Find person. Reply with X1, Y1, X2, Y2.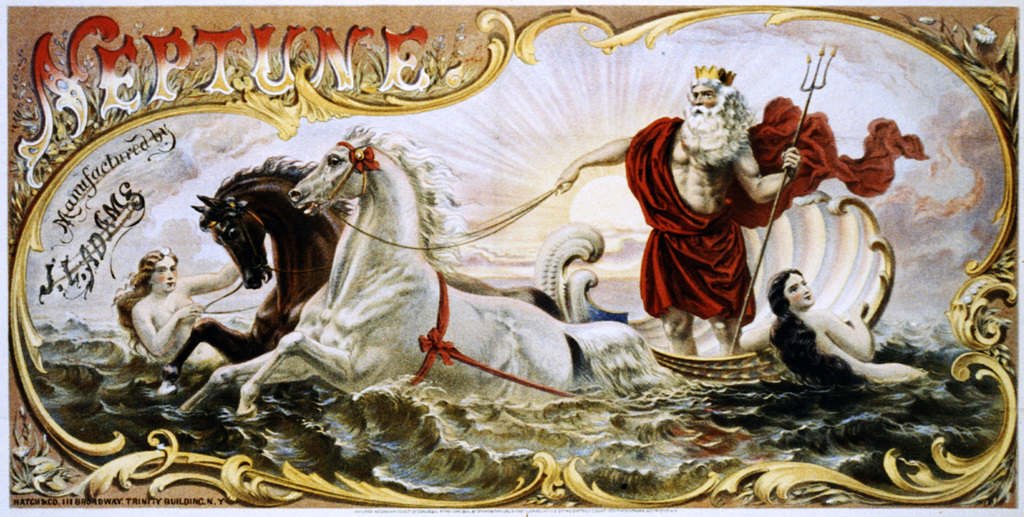
553, 67, 798, 354.
